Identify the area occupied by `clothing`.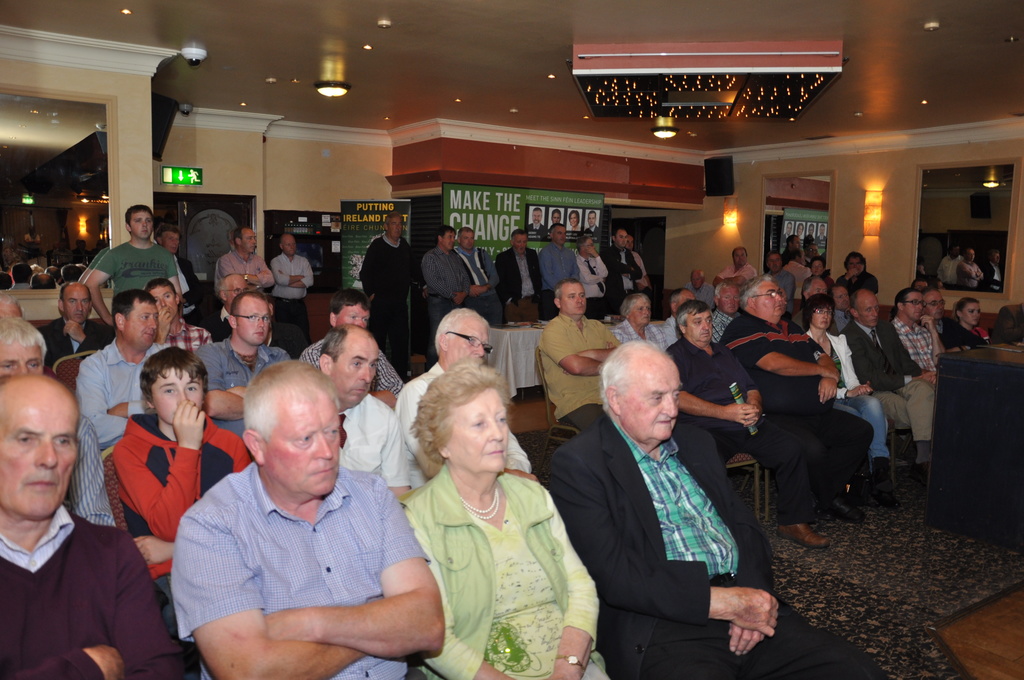
Area: BBox(661, 313, 684, 344).
